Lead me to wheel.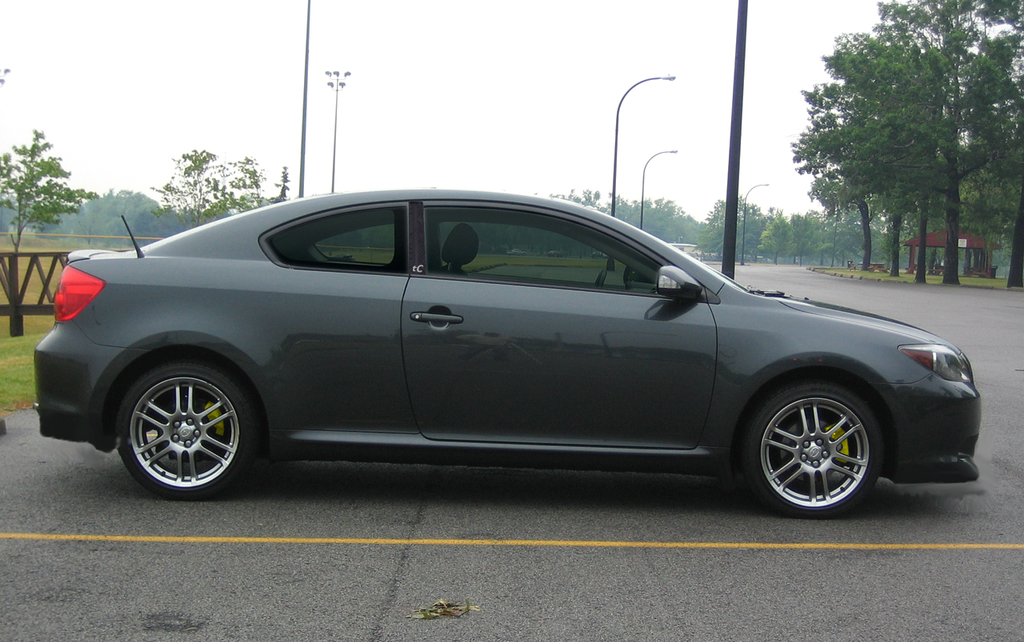
Lead to [x1=594, y1=267, x2=608, y2=288].
